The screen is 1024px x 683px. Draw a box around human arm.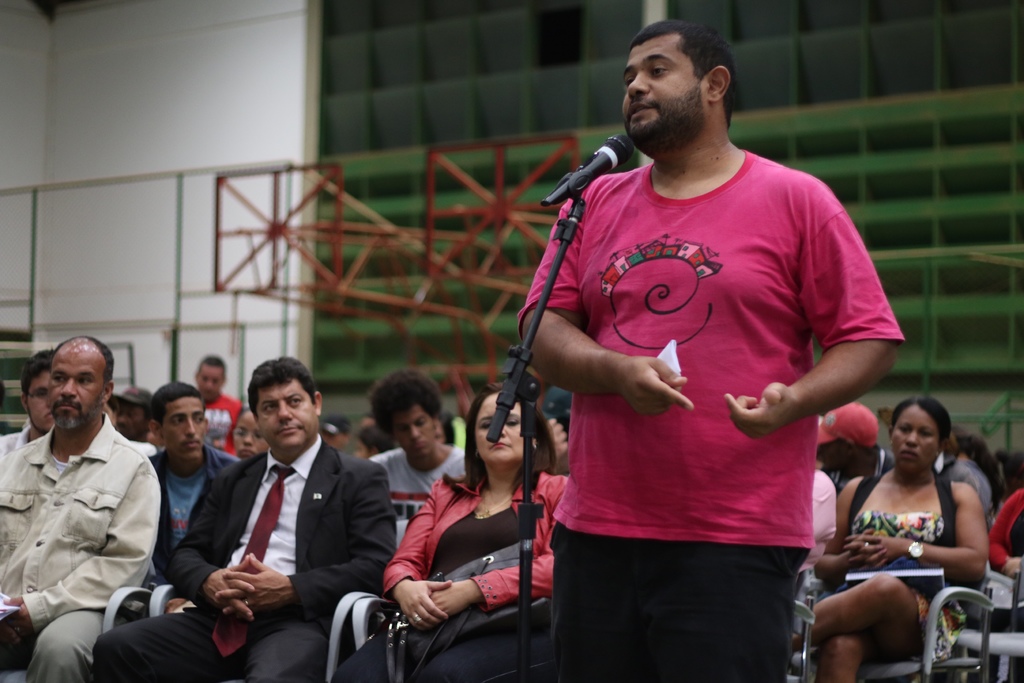
Rect(850, 479, 996, 581).
